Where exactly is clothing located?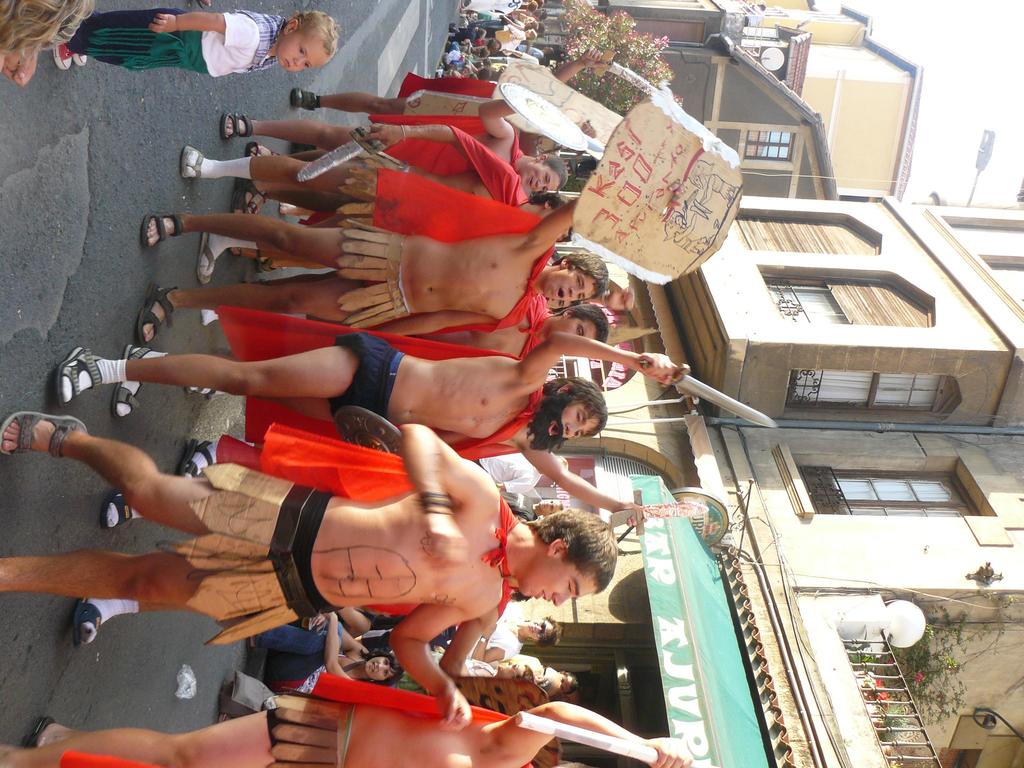
Its bounding box is {"x1": 332, "y1": 326, "x2": 408, "y2": 428}.
